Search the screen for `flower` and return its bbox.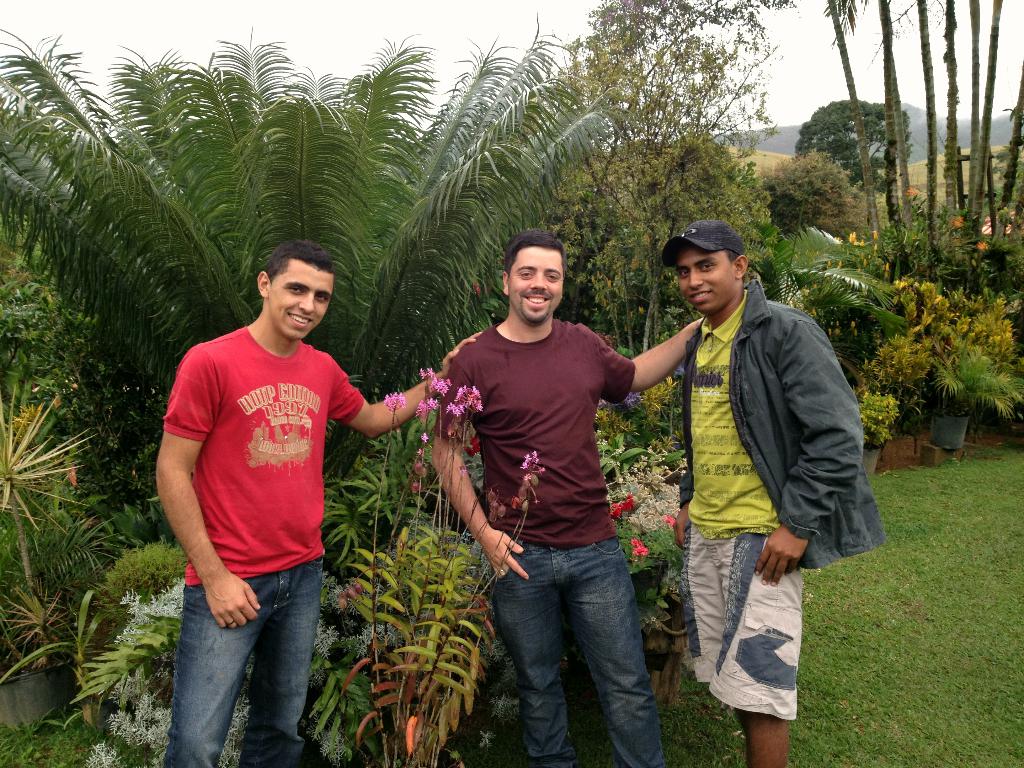
Found: region(621, 492, 632, 512).
